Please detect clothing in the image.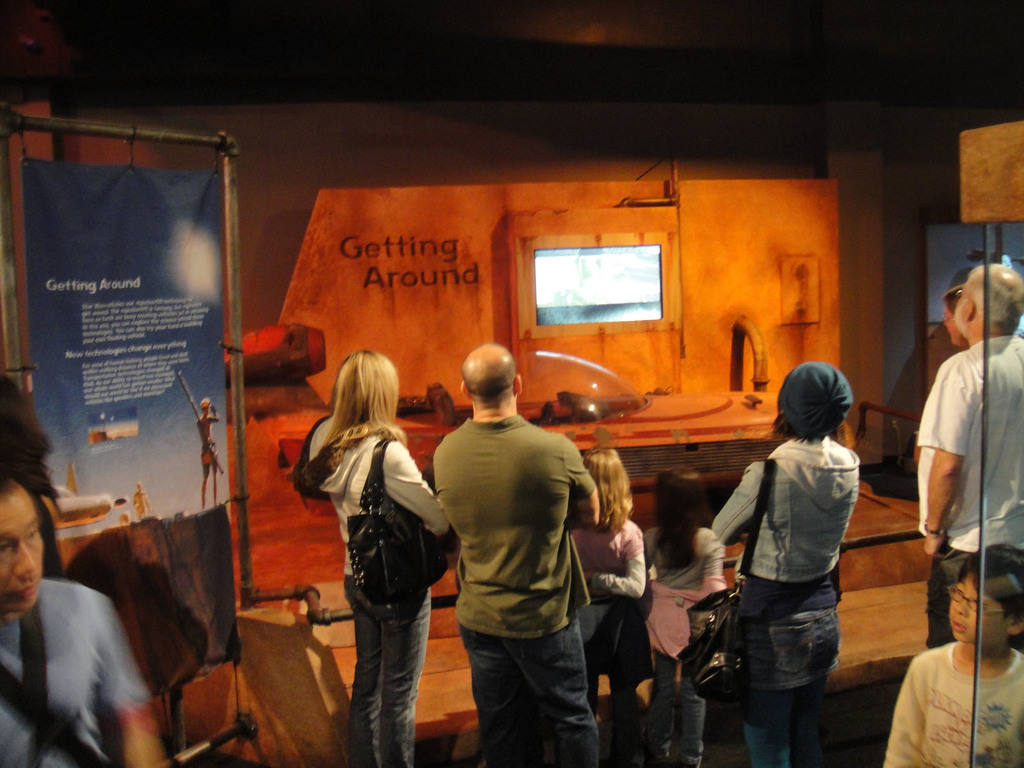
crop(714, 435, 867, 572).
